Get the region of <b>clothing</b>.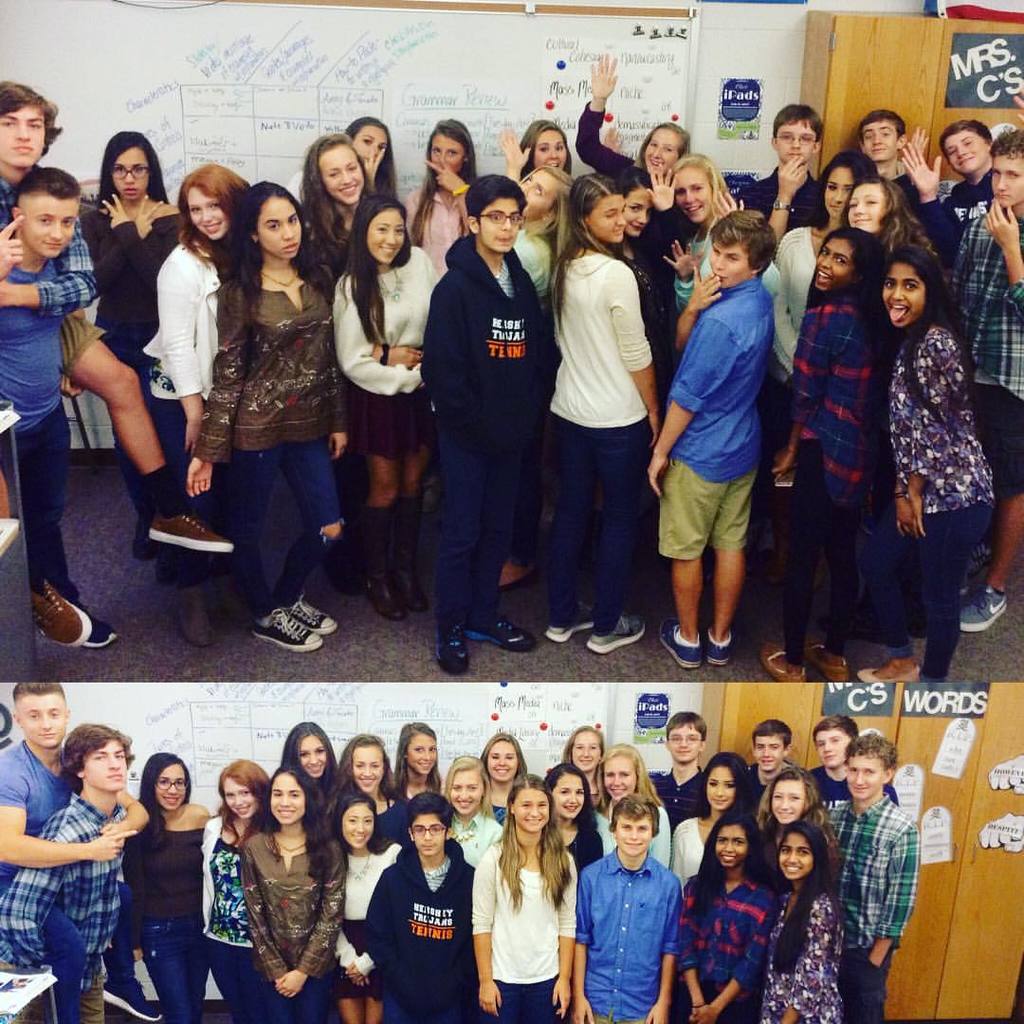
(134, 248, 223, 395).
